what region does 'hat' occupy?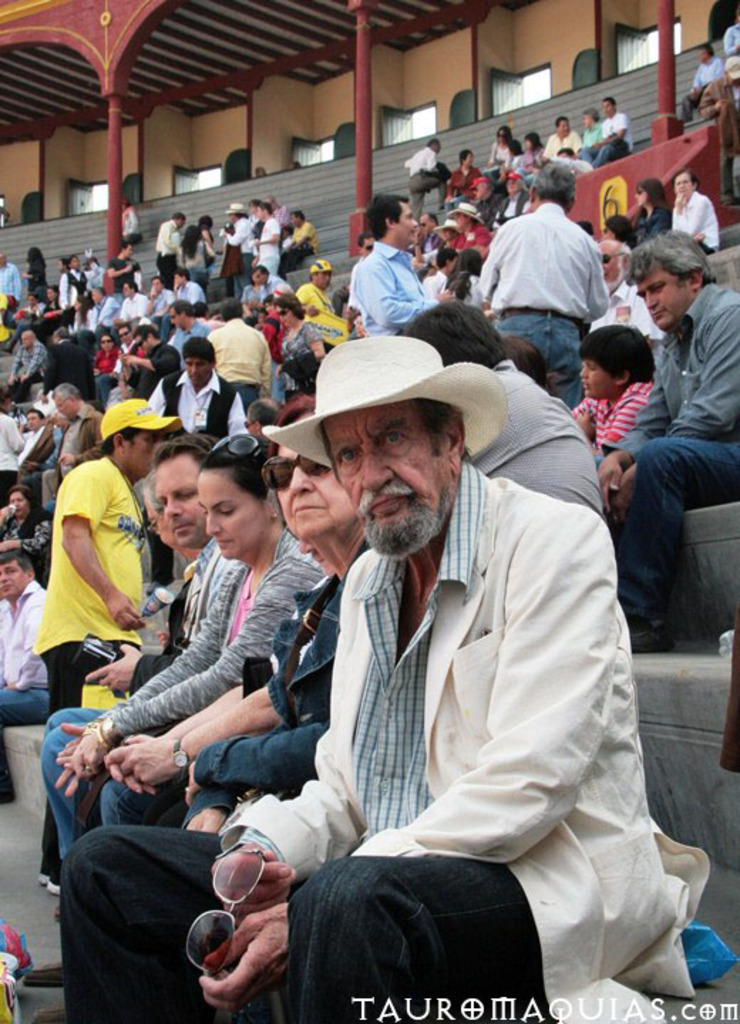
locate(101, 395, 188, 445).
